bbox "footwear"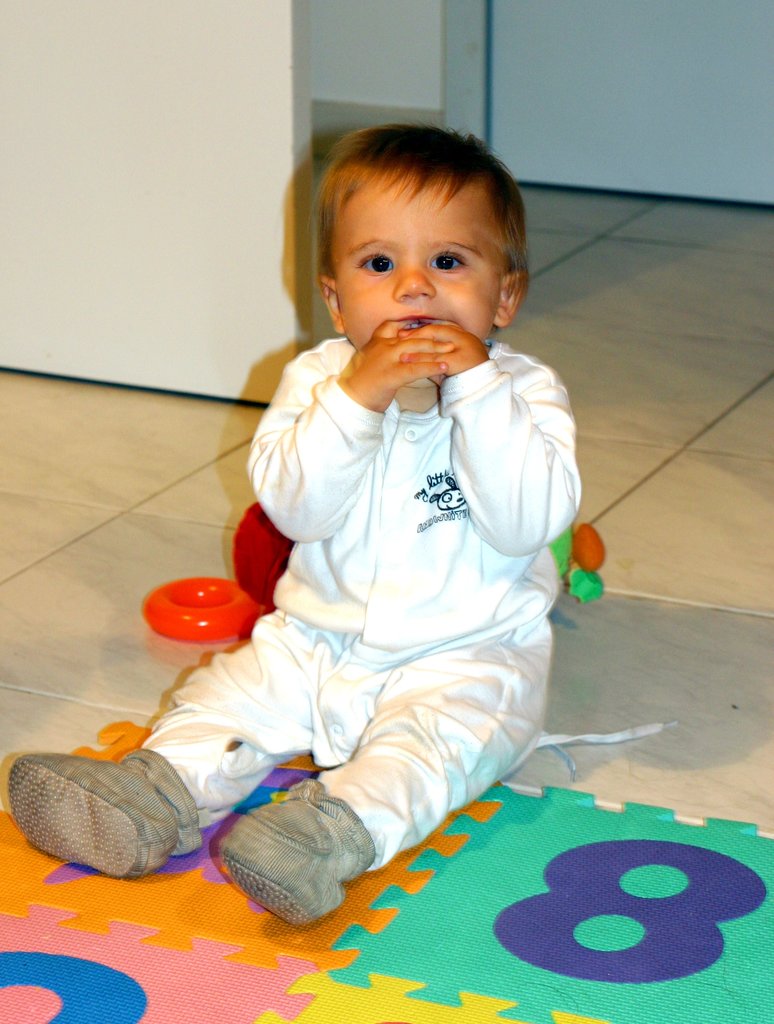
10:746:204:879
